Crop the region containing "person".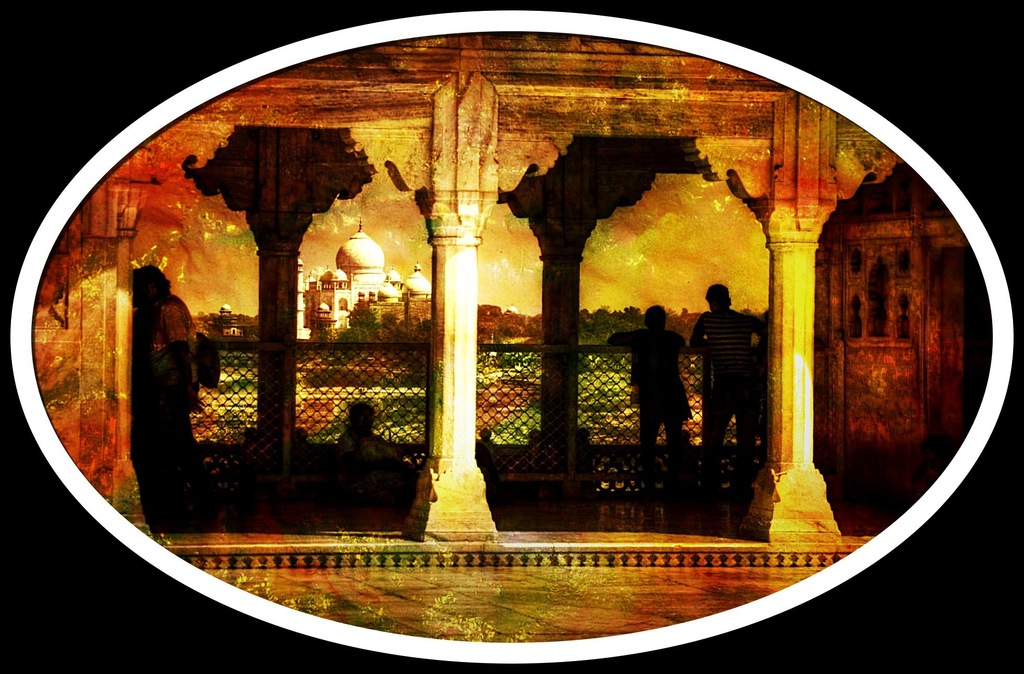
Crop region: detection(136, 293, 223, 526).
